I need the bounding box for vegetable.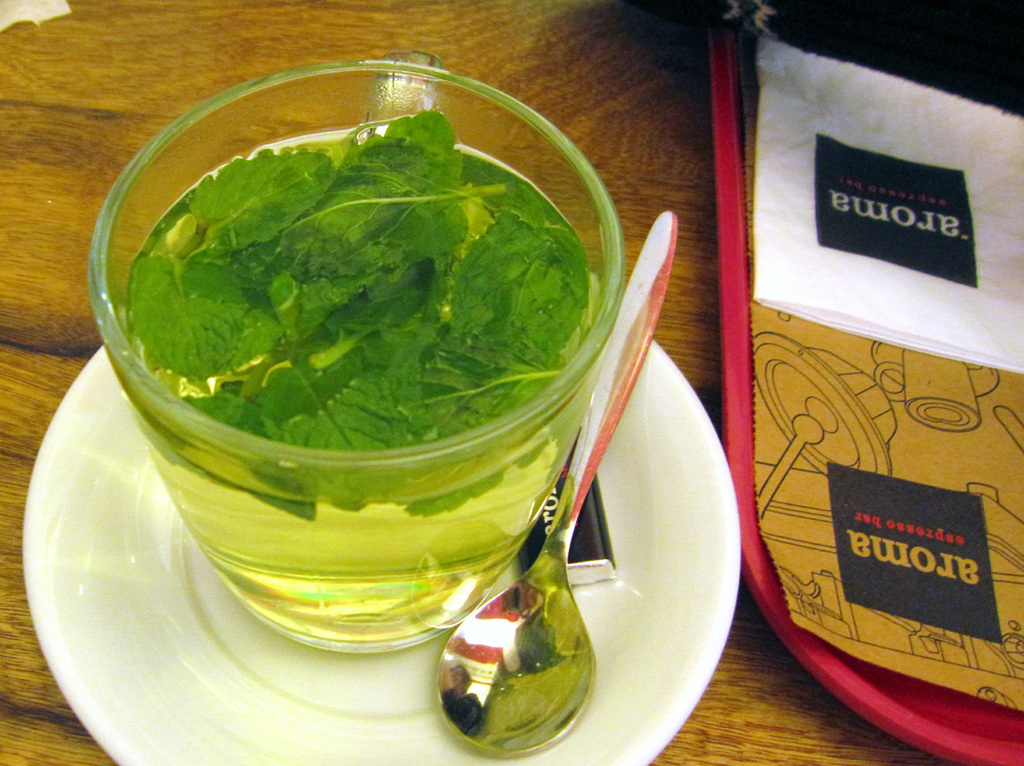
Here it is: Rect(116, 108, 594, 513).
